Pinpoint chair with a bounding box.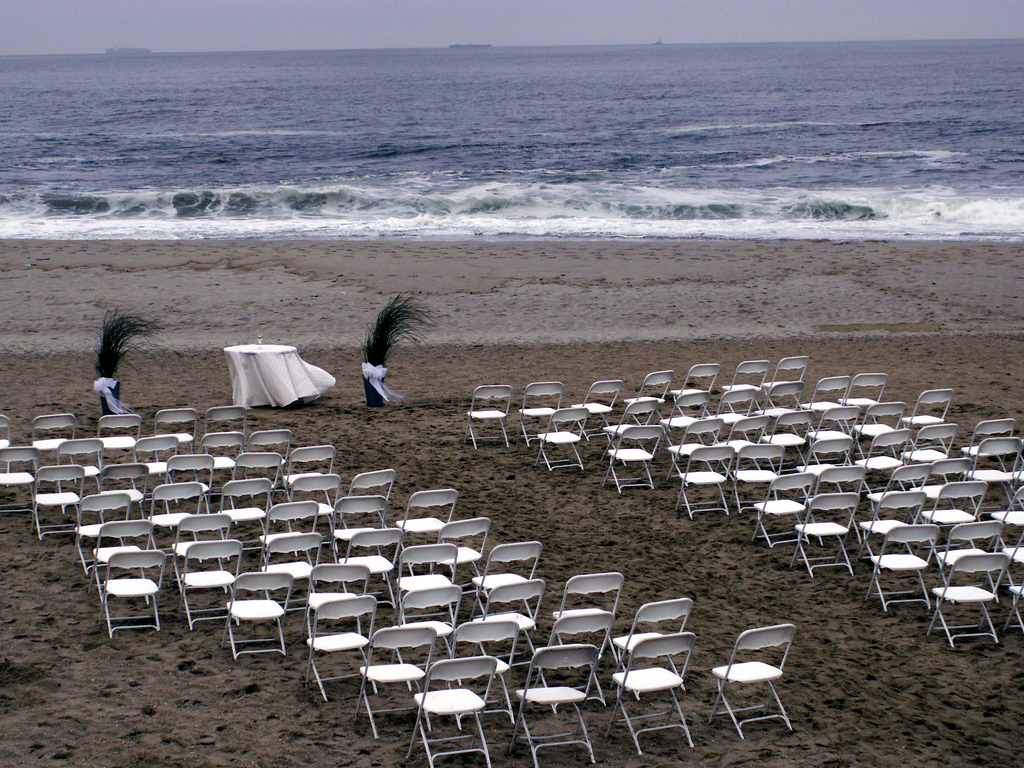
BBox(1009, 445, 1023, 508).
